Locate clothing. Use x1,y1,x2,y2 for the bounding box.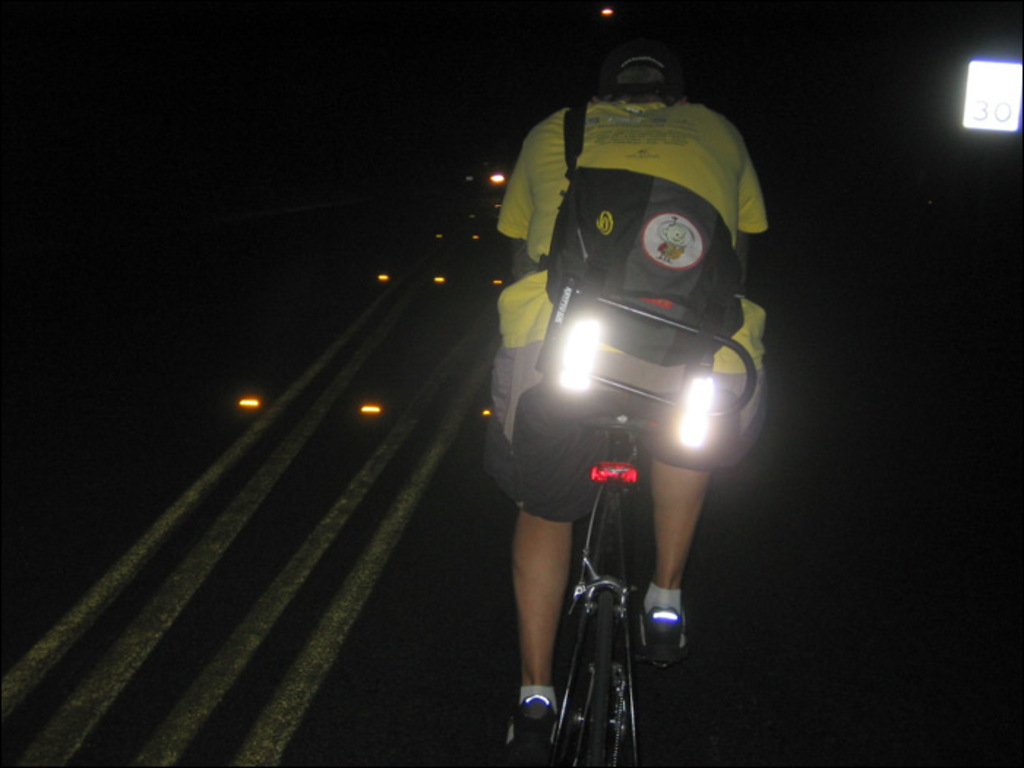
519,683,560,702.
